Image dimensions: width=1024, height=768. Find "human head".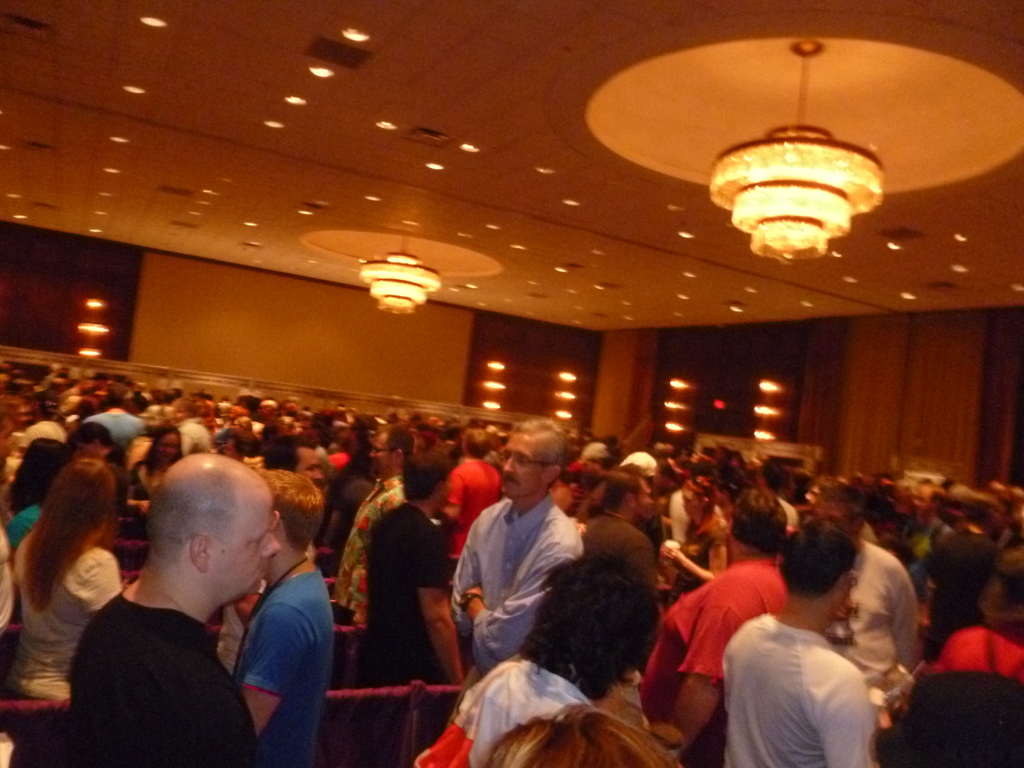
bbox(607, 466, 658, 519).
